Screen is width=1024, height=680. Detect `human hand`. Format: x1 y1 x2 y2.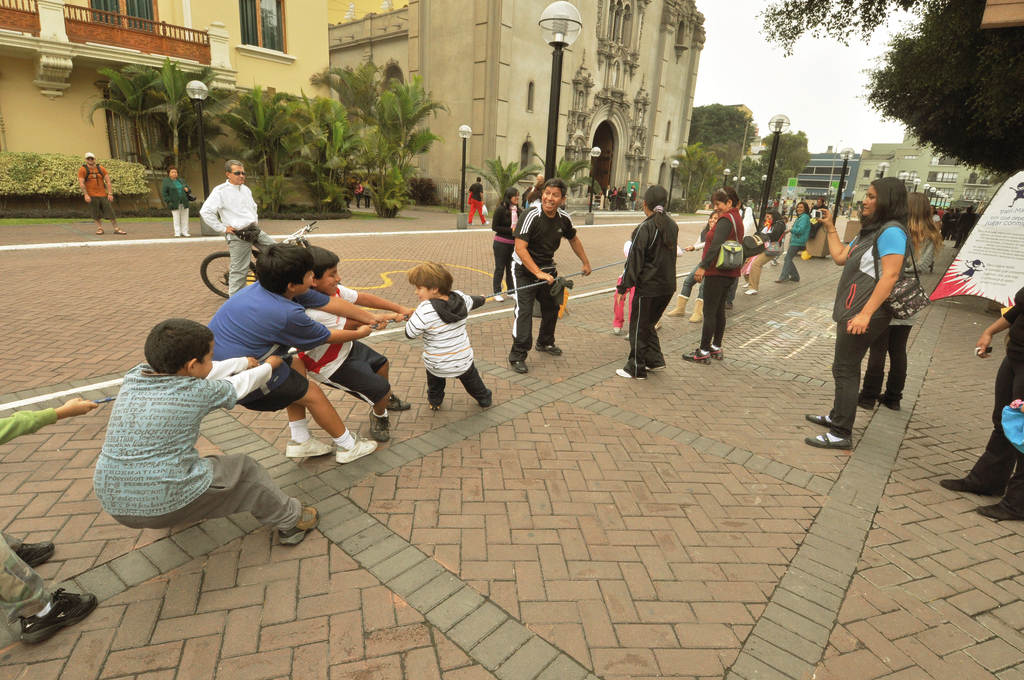
79 191 93 203.
